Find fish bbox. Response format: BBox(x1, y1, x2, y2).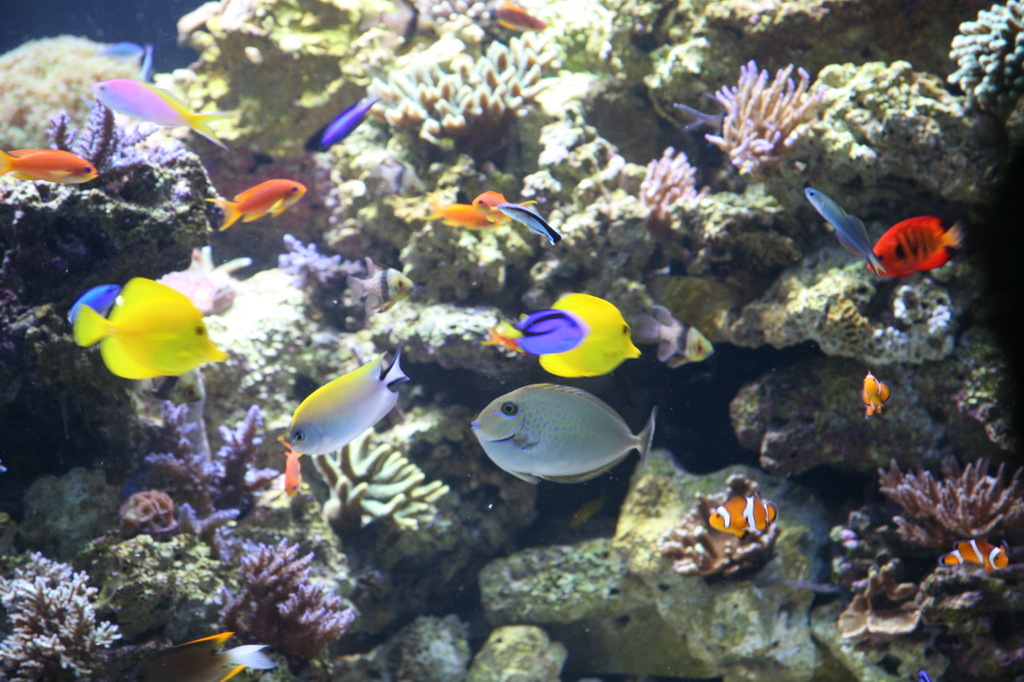
BBox(74, 275, 227, 381).
